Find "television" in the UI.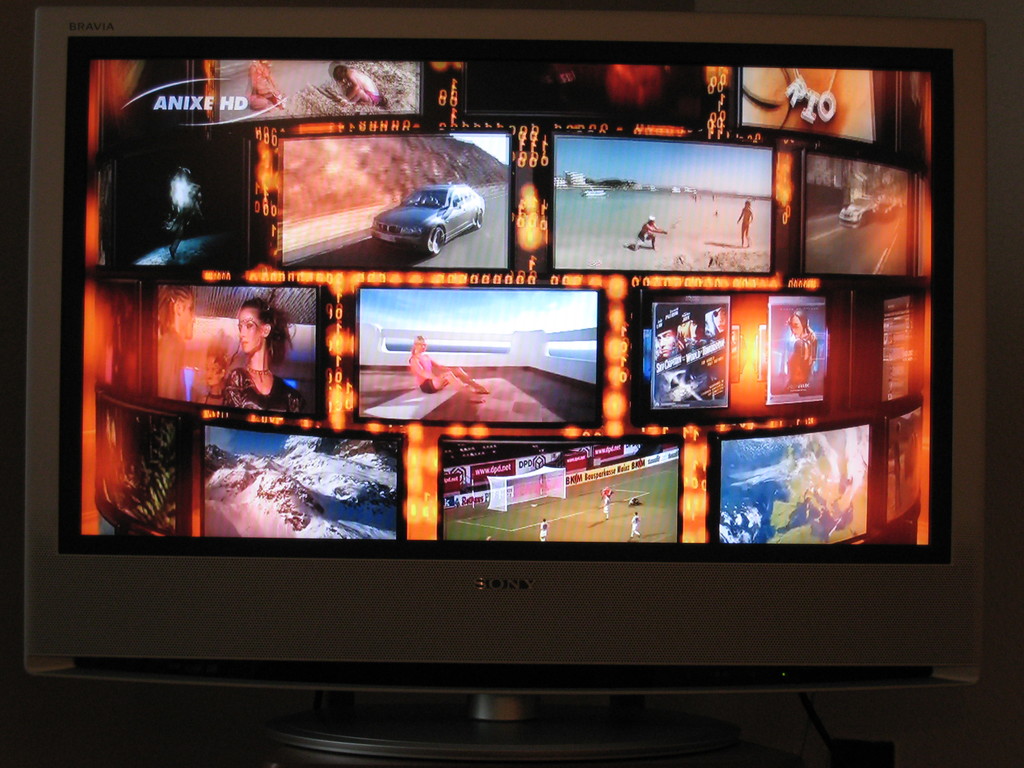
UI element at (24, 0, 985, 767).
